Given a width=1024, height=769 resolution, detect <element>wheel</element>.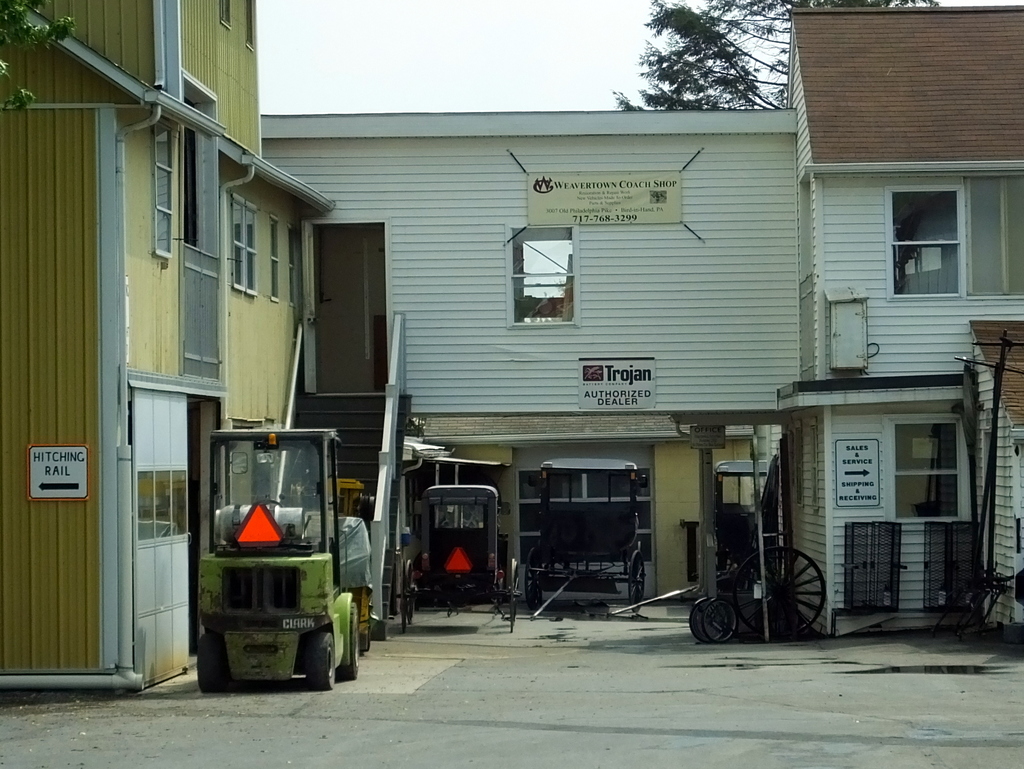
<box>506,566,515,631</box>.
